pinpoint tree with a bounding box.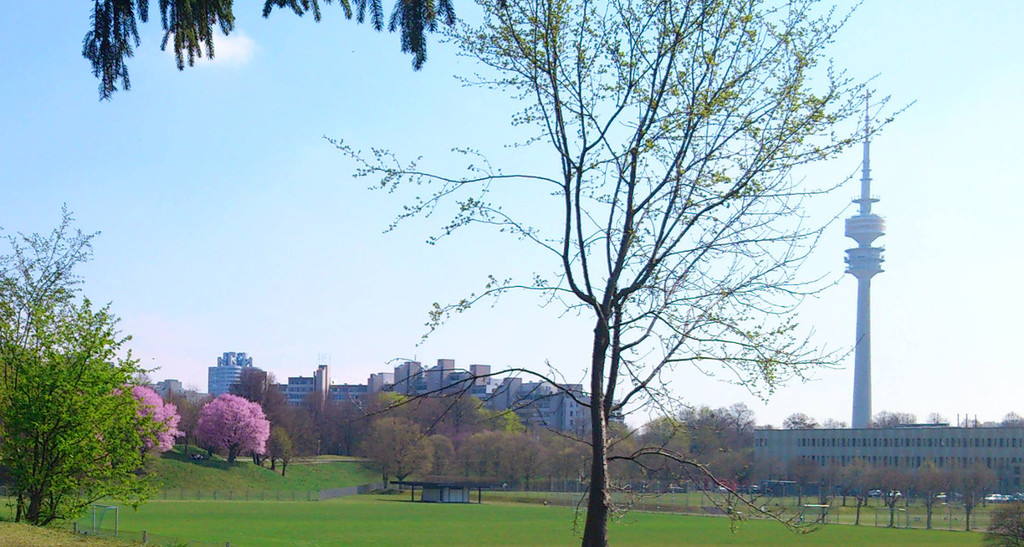
bbox(1003, 408, 1023, 427).
